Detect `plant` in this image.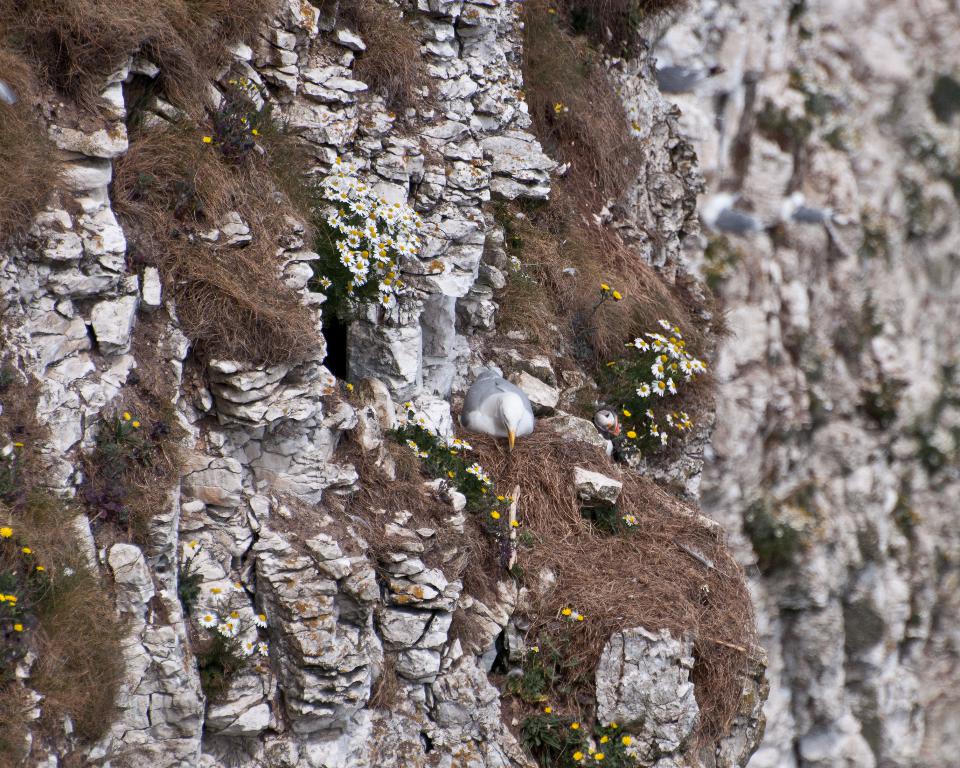
Detection: bbox(193, 582, 274, 691).
